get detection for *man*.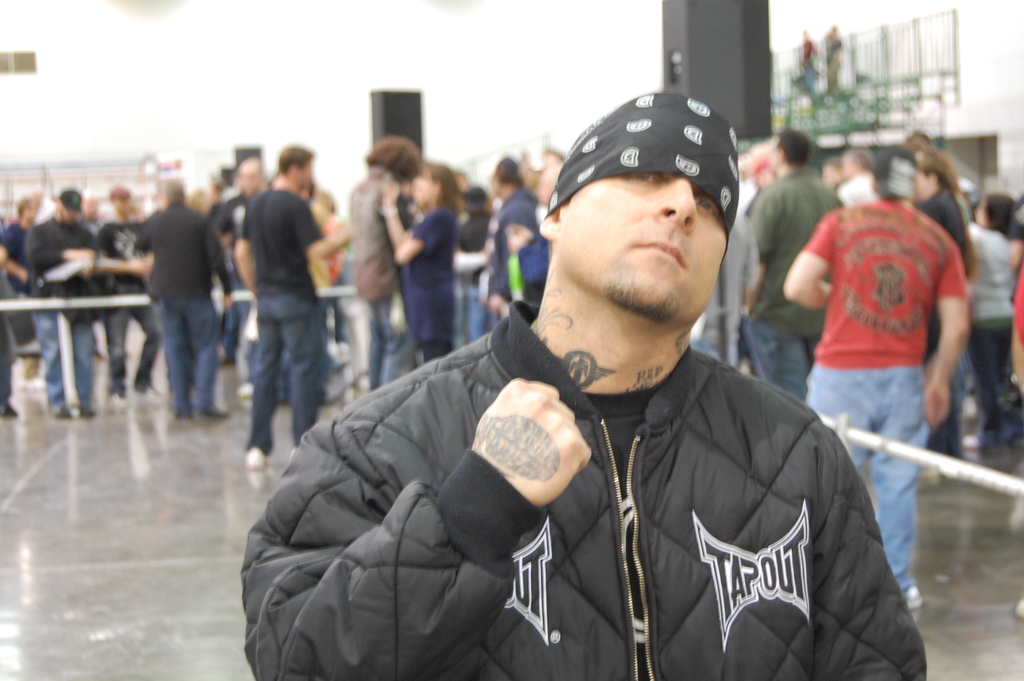
Detection: bbox(740, 130, 841, 404).
